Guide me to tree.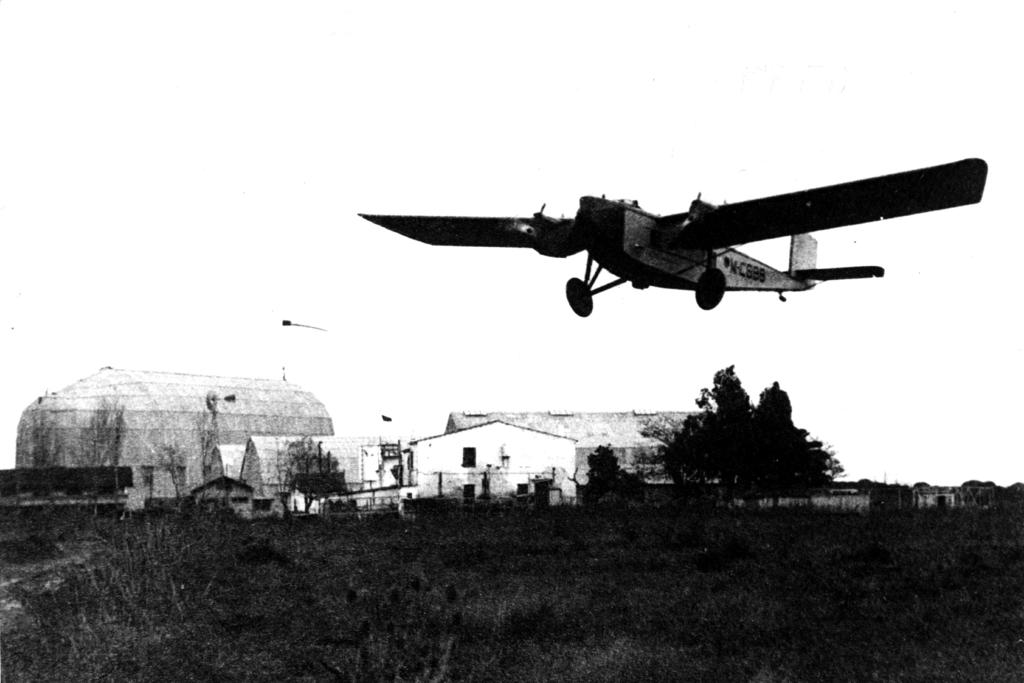
Guidance: 273 427 355 516.
